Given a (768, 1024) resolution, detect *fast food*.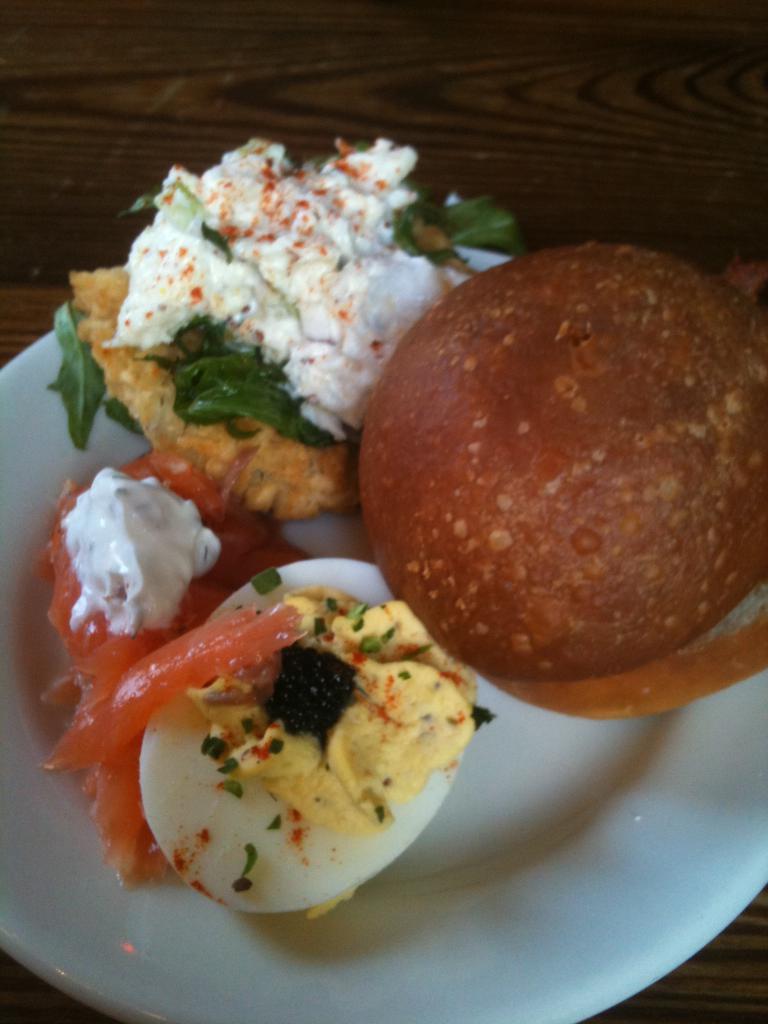
[328,235,767,732].
